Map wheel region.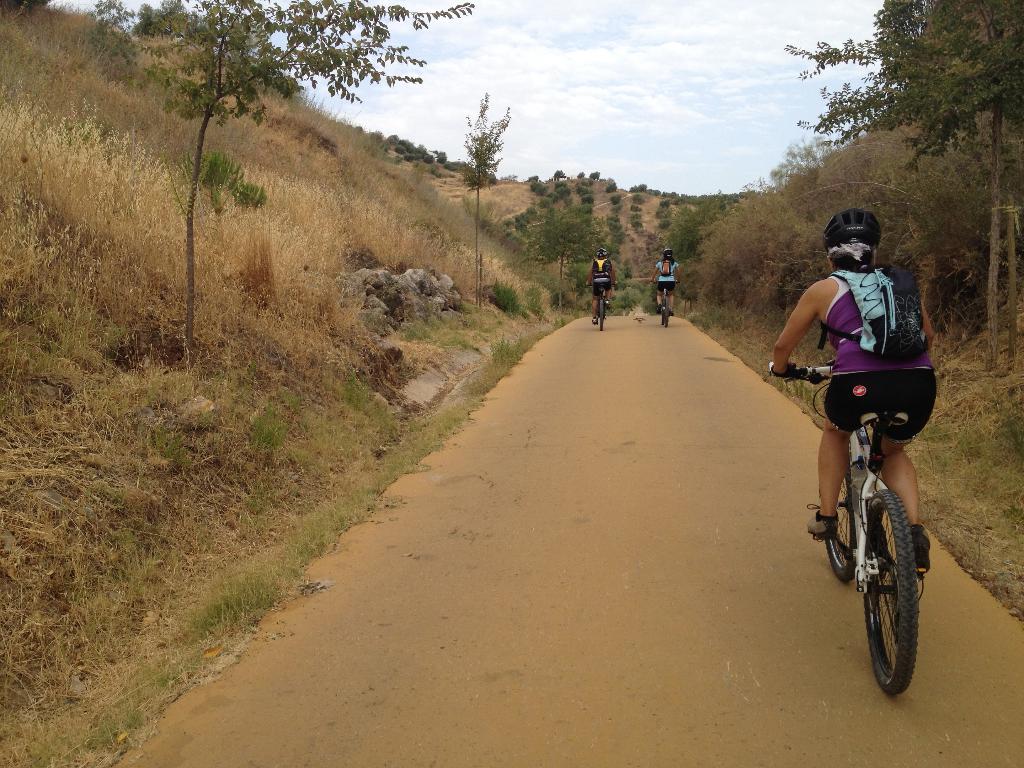
Mapped to BBox(826, 466, 859, 579).
